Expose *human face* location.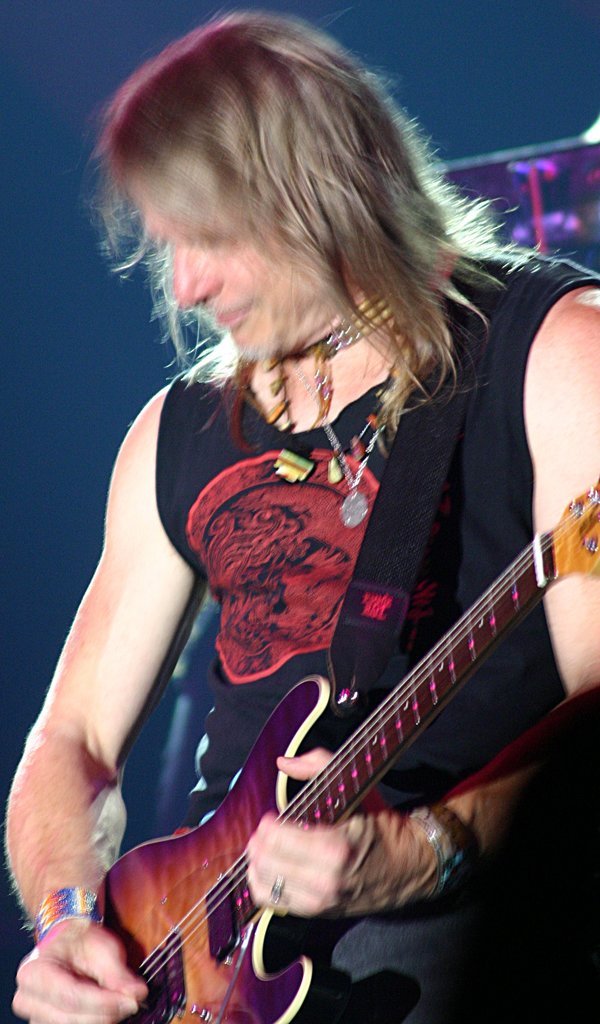
Exposed at (left=126, top=175, right=340, bottom=357).
